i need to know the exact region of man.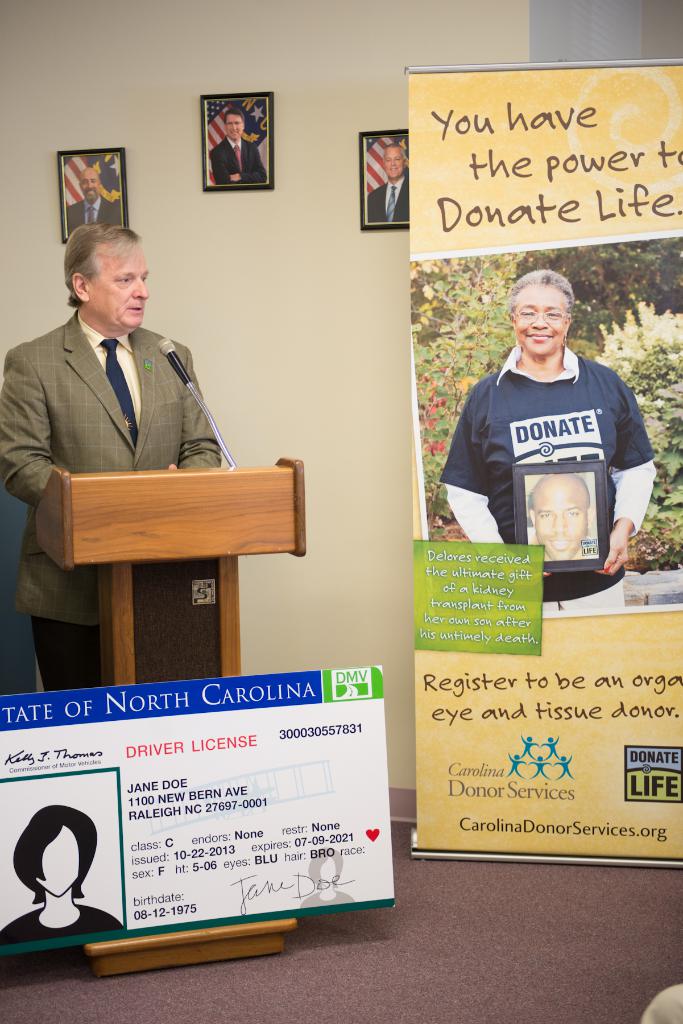
Region: box(364, 141, 411, 224).
